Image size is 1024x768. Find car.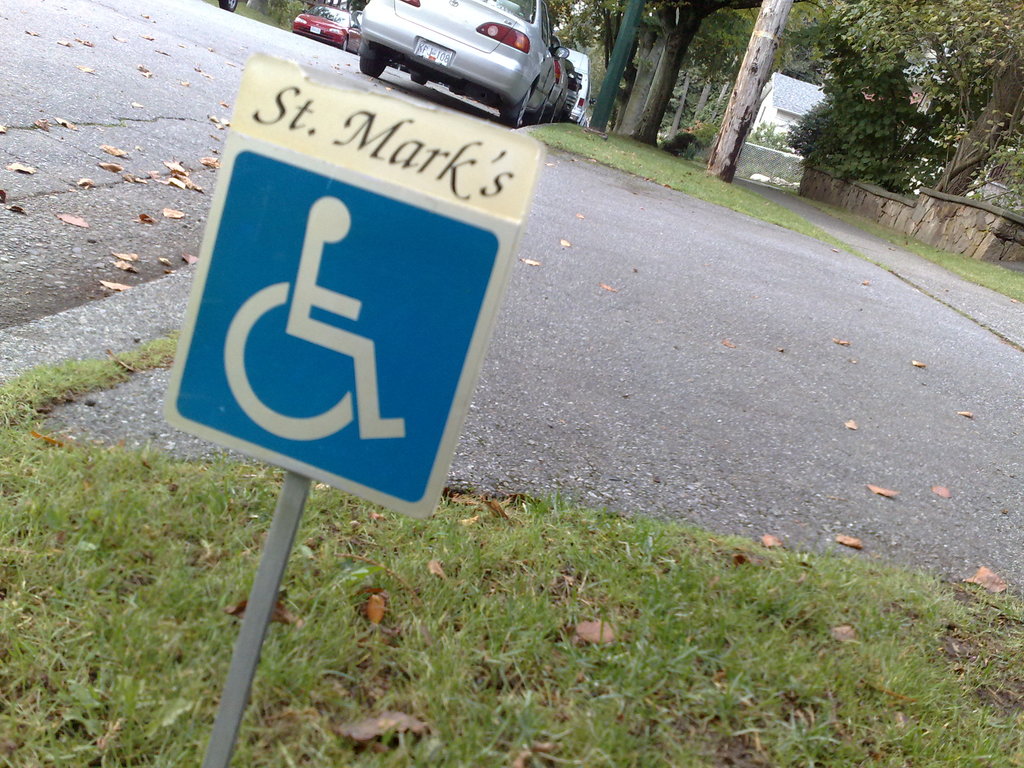
box(360, 0, 556, 124).
